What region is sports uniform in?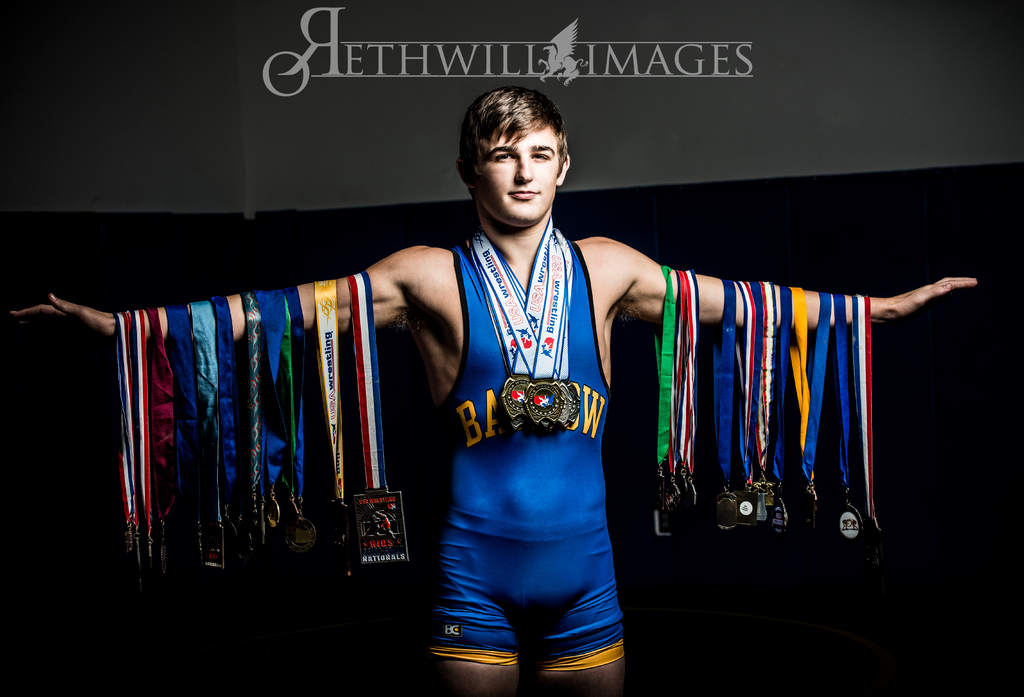
363, 88, 673, 694.
